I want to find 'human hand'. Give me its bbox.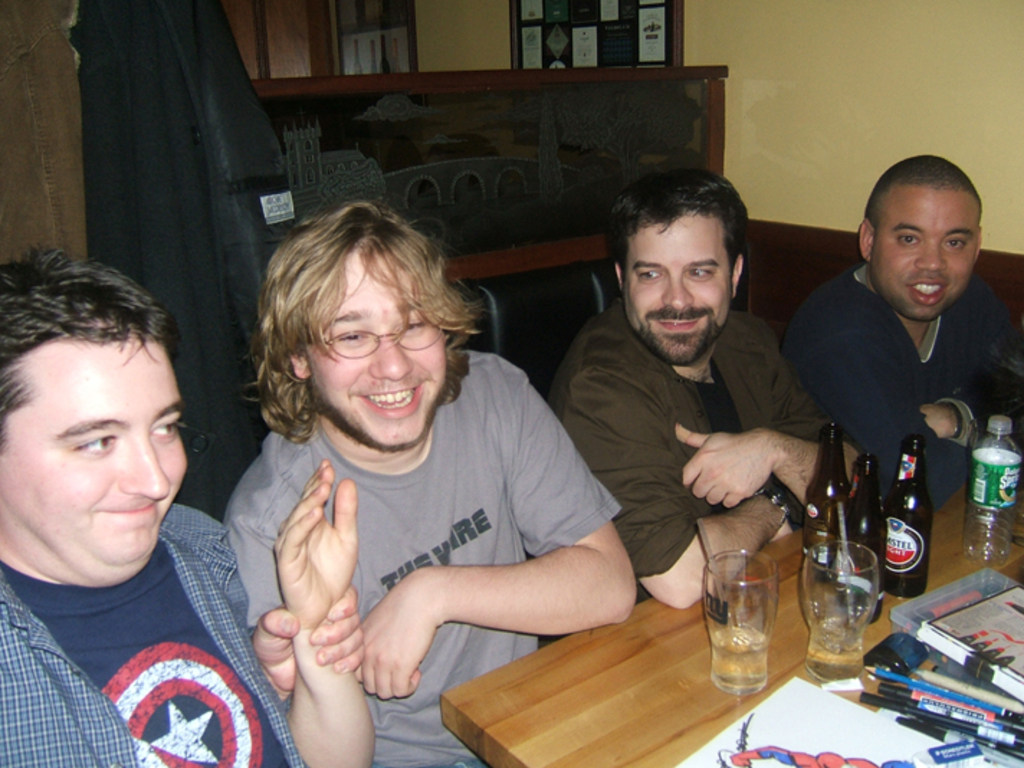
crop(769, 492, 795, 544).
